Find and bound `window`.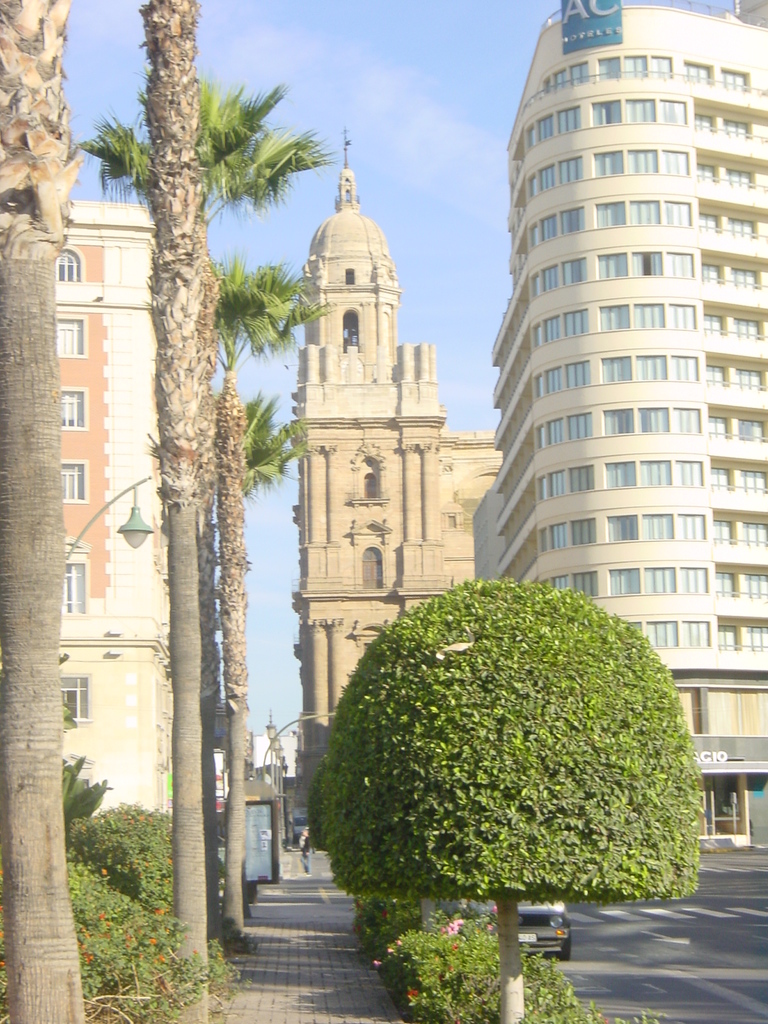
Bound: pyautogui.locateOnScreen(676, 511, 706, 541).
